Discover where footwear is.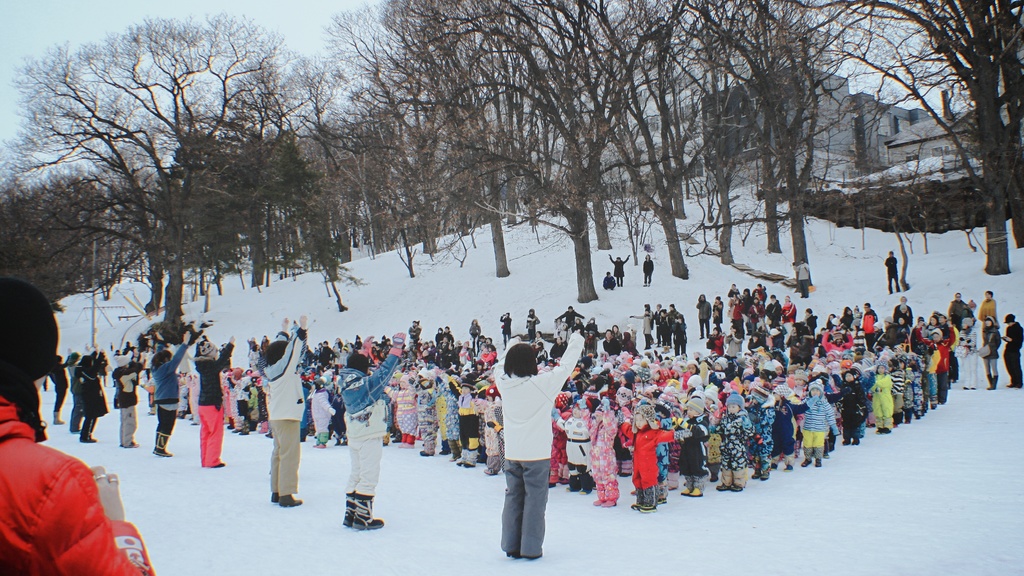
Discovered at (154,449,173,456).
